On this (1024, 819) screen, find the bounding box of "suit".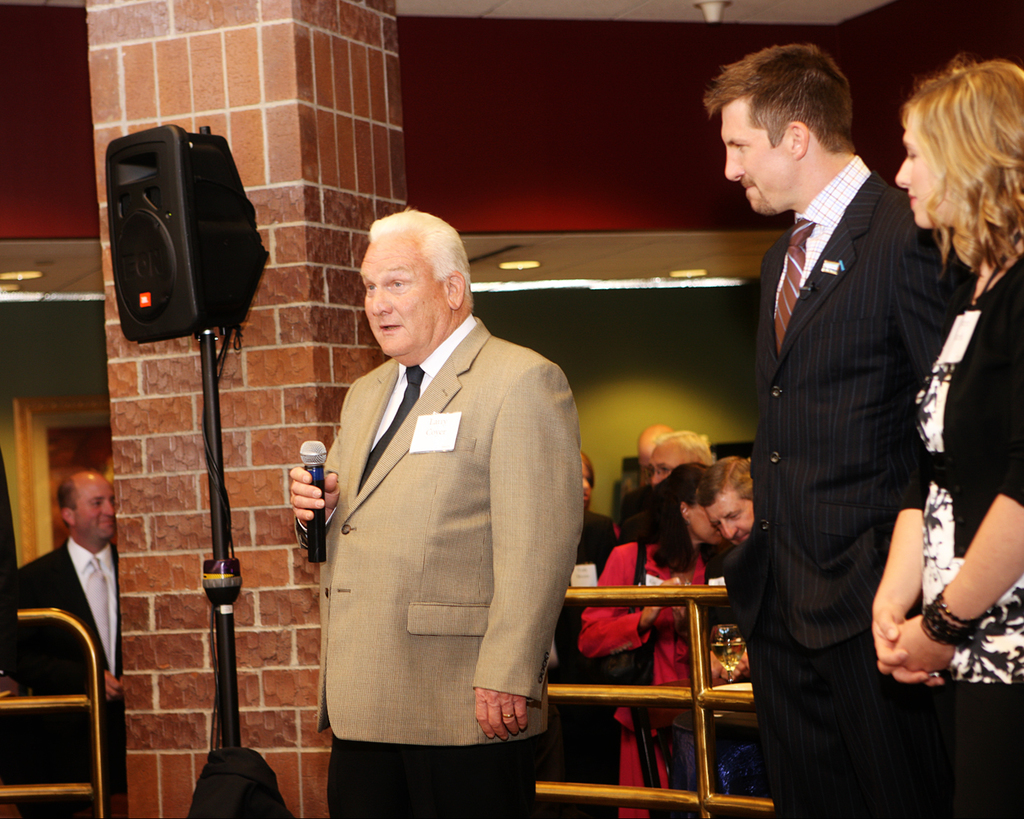
Bounding box: (left=285, top=235, right=587, bottom=786).
